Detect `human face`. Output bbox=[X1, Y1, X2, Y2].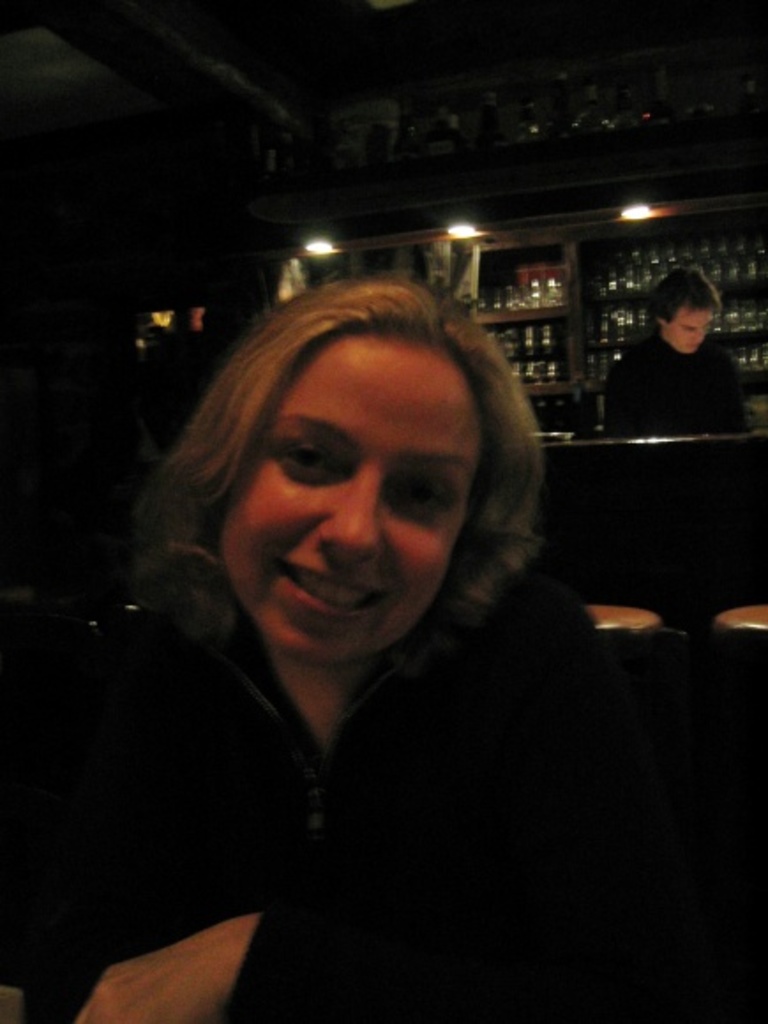
bbox=[662, 304, 717, 358].
